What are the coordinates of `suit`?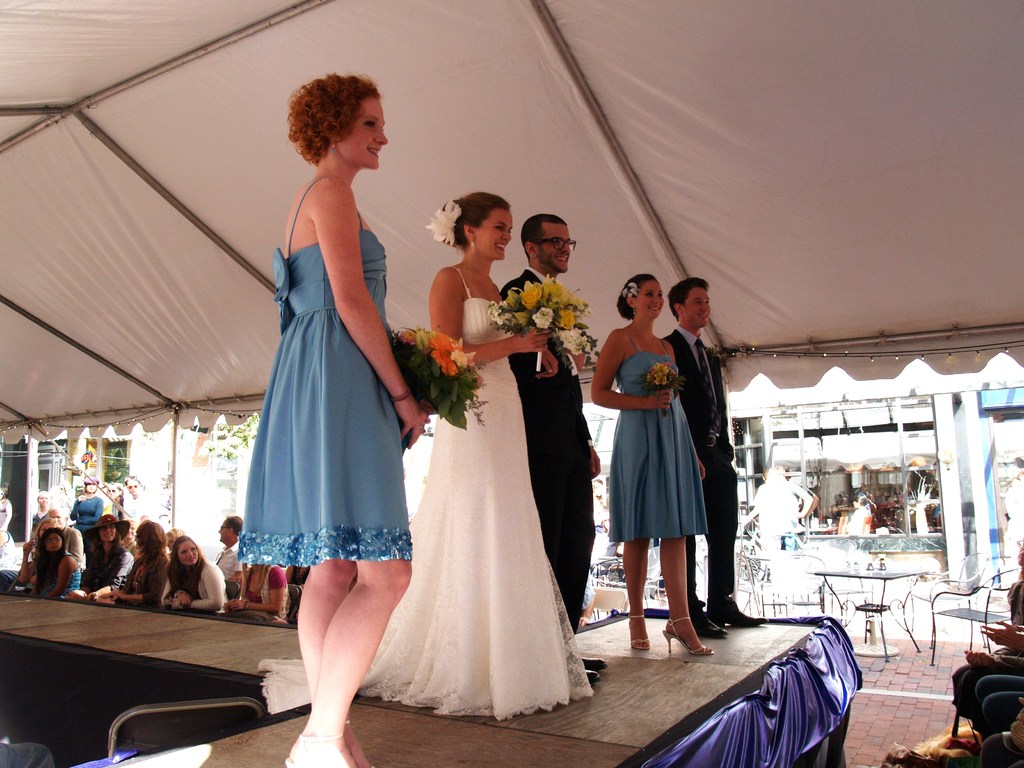
<box>500,266,593,634</box>.
